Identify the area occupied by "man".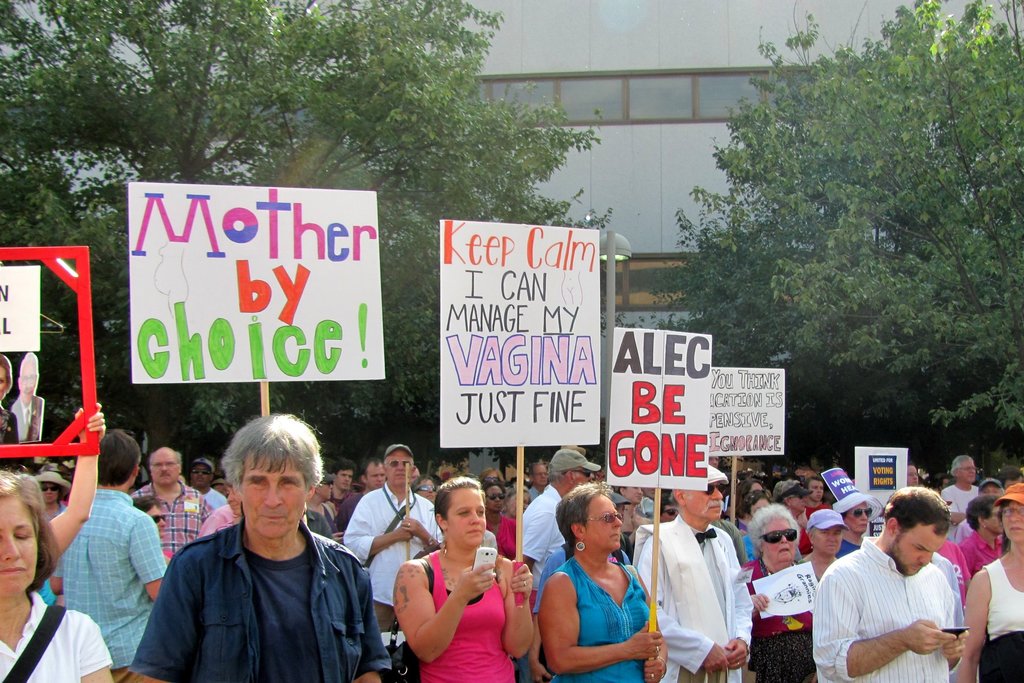
Area: x1=50 y1=430 x2=166 y2=682.
